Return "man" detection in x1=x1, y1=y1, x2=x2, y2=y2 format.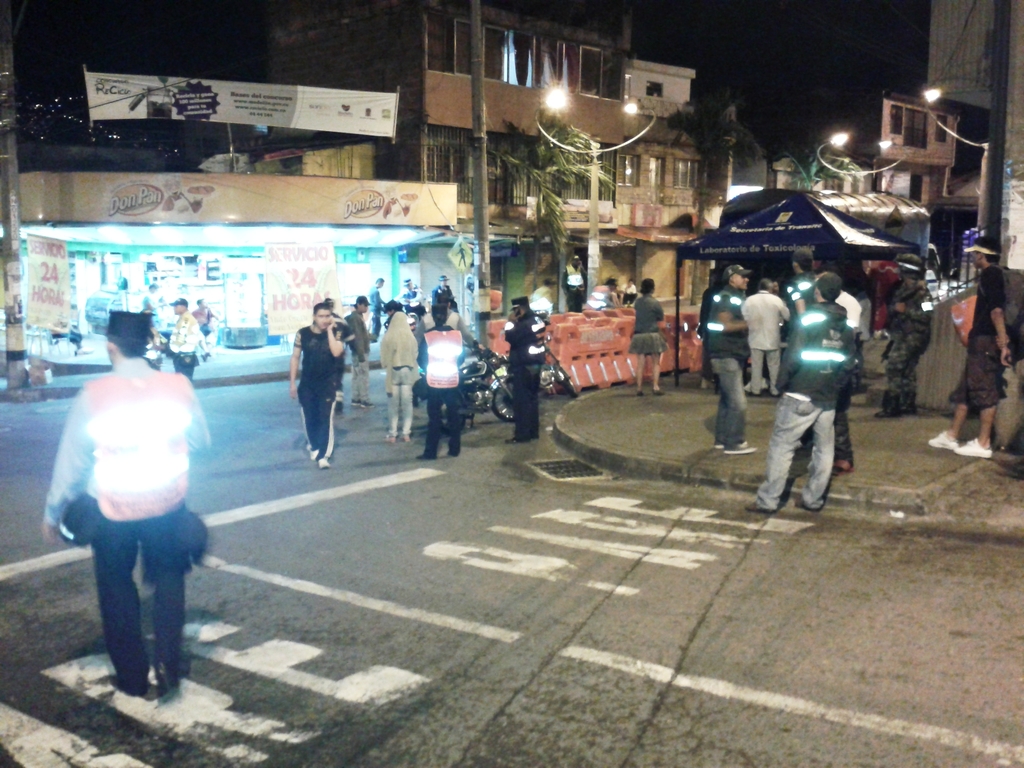
x1=738, y1=274, x2=794, y2=396.
